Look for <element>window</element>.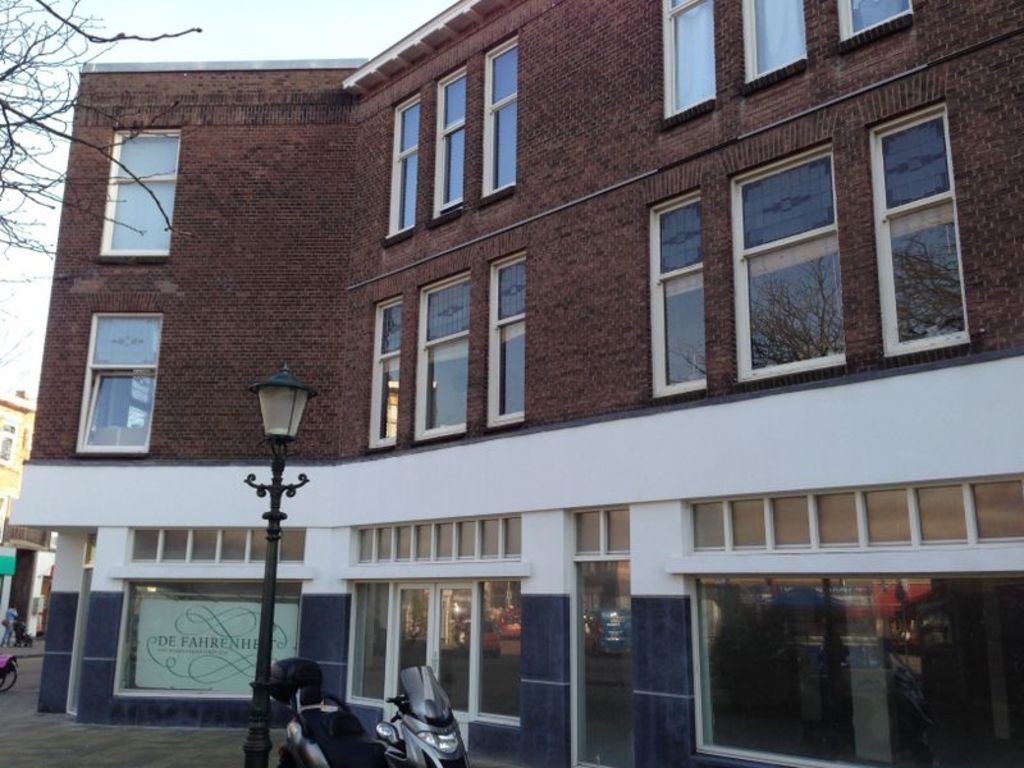
Found: Rect(347, 577, 396, 710).
